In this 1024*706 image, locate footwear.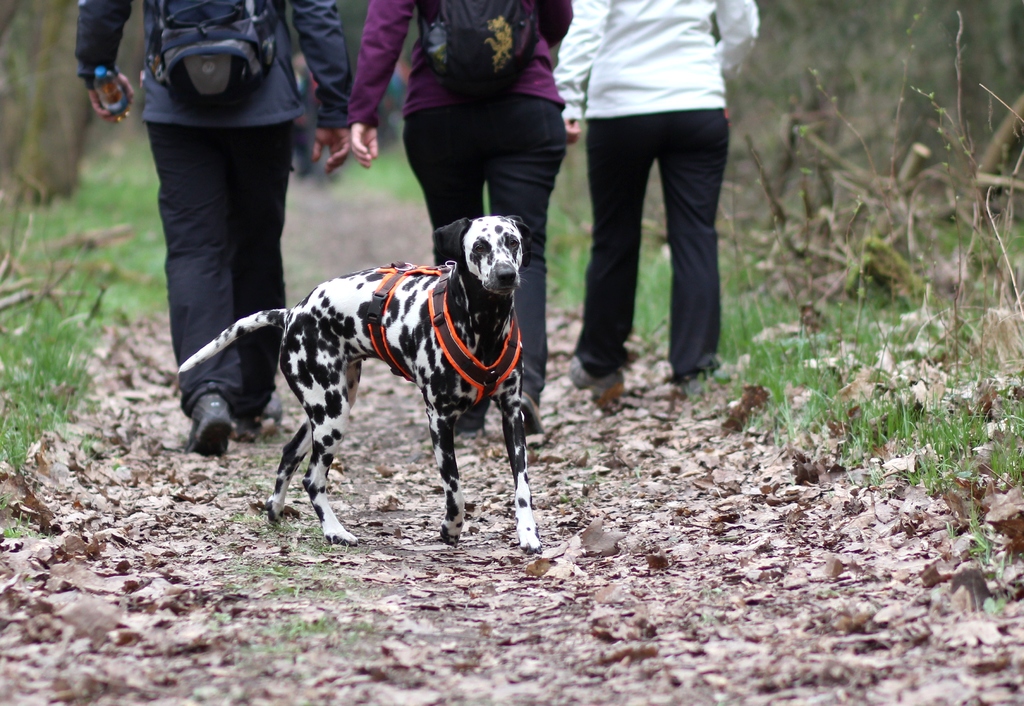
Bounding box: (454, 422, 489, 437).
